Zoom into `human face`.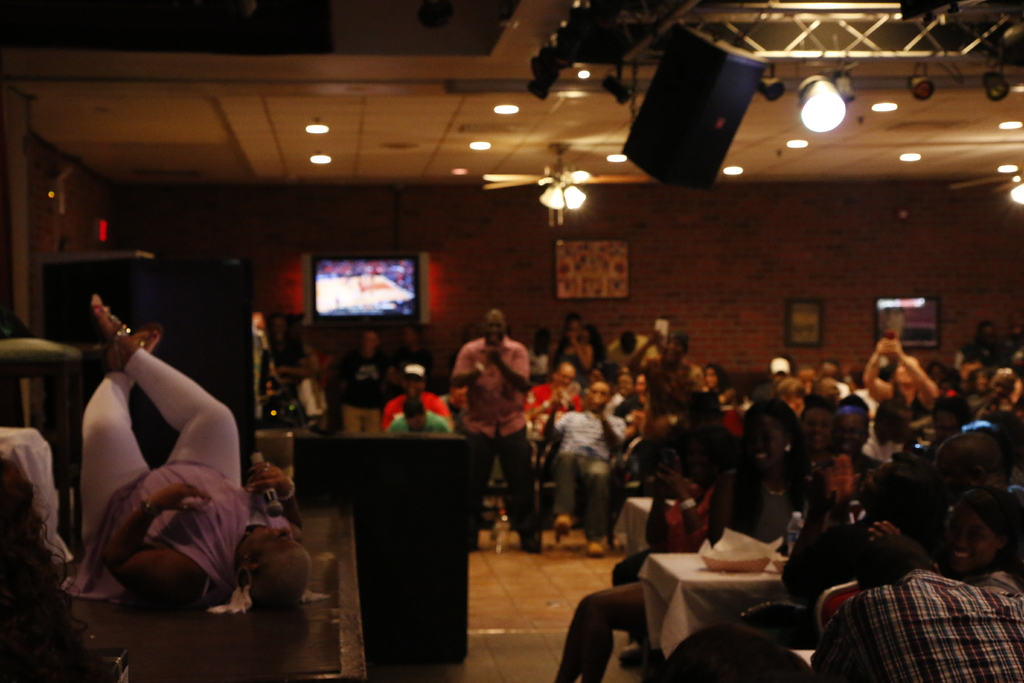
Zoom target: [401, 374, 426, 395].
